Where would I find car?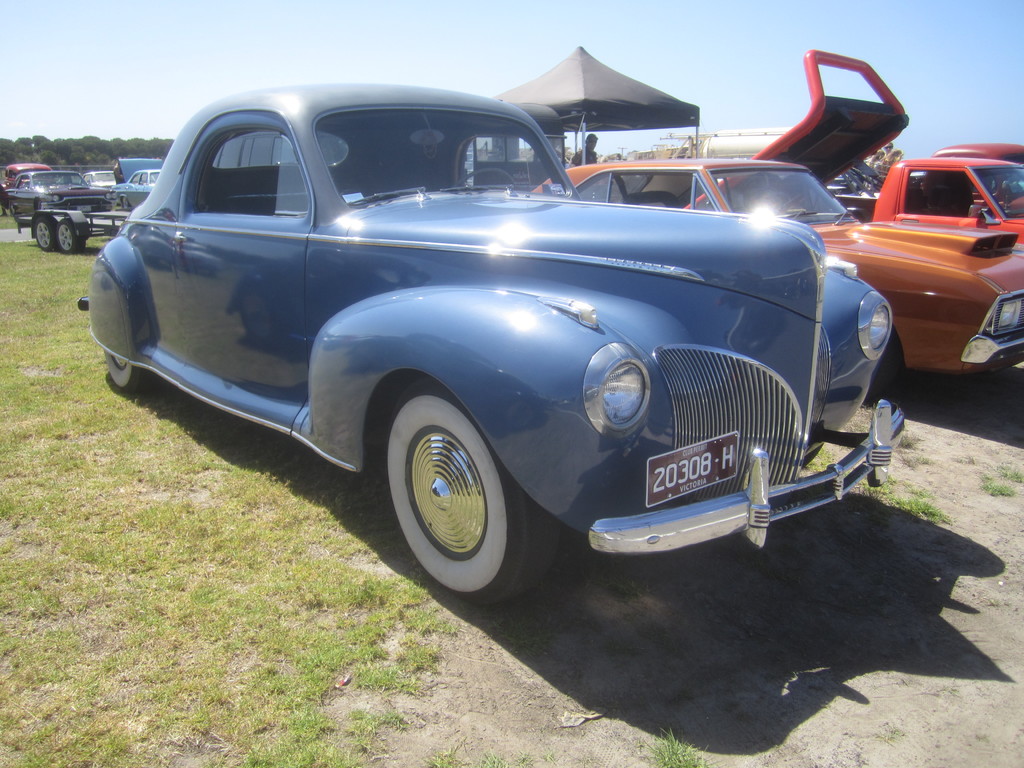
At (x1=1, y1=161, x2=45, y2=200).
